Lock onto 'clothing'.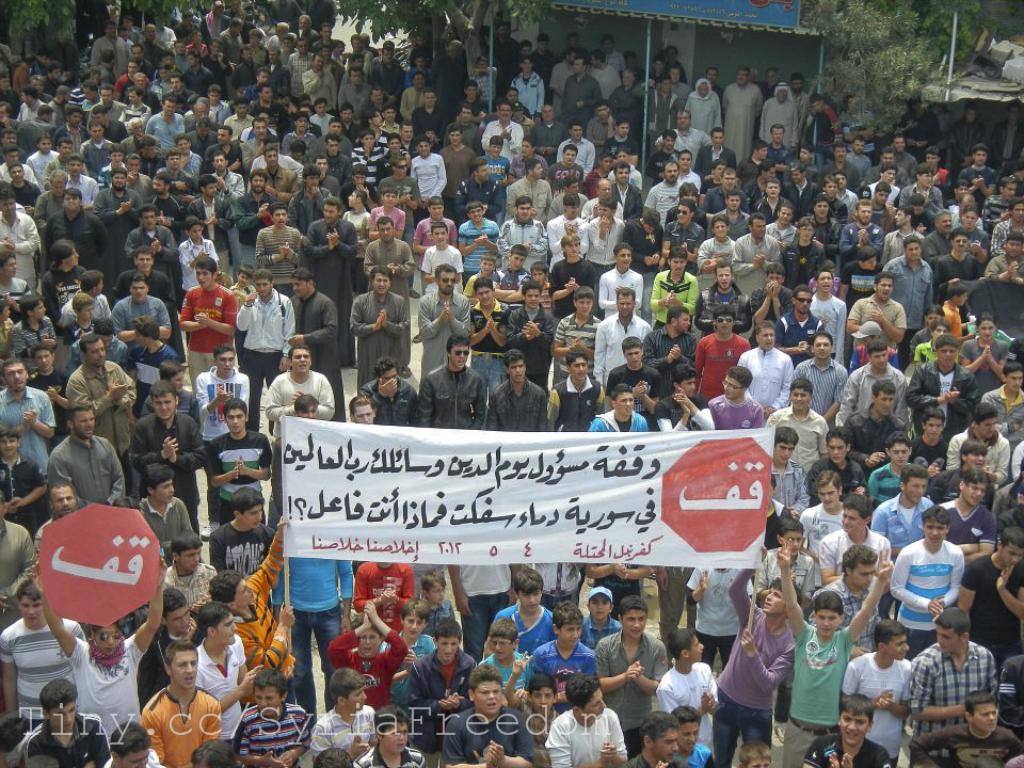
Locked: bbox=(81, 101, 96, 108).
